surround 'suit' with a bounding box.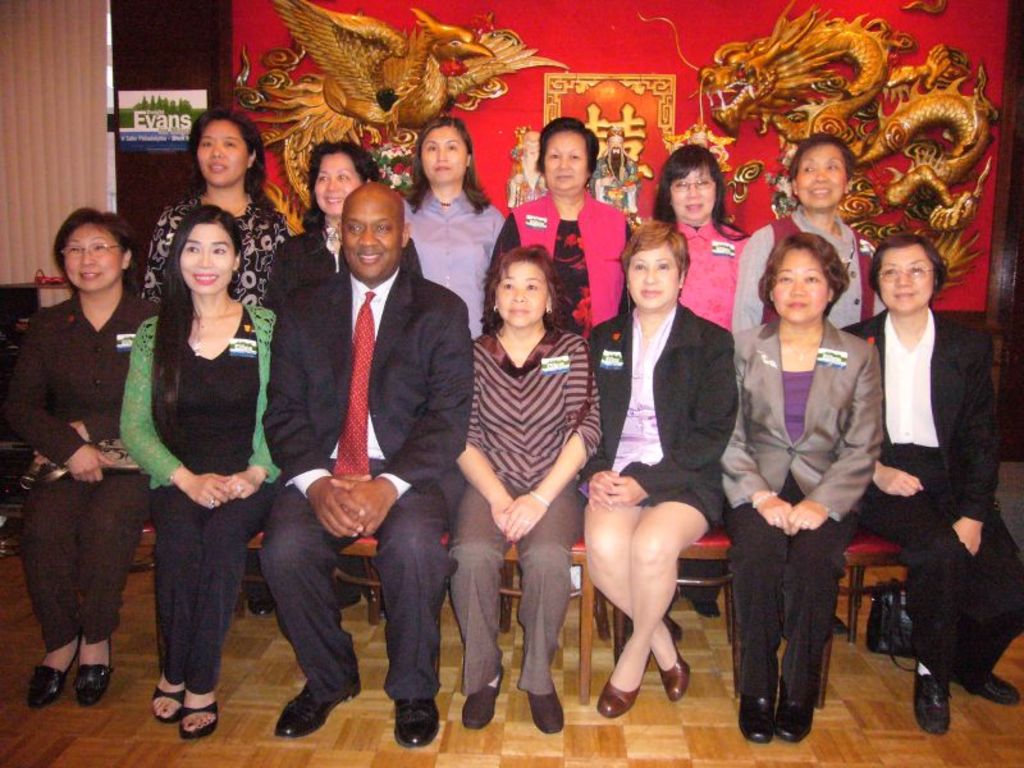
box(718, 315, 888, 522).
